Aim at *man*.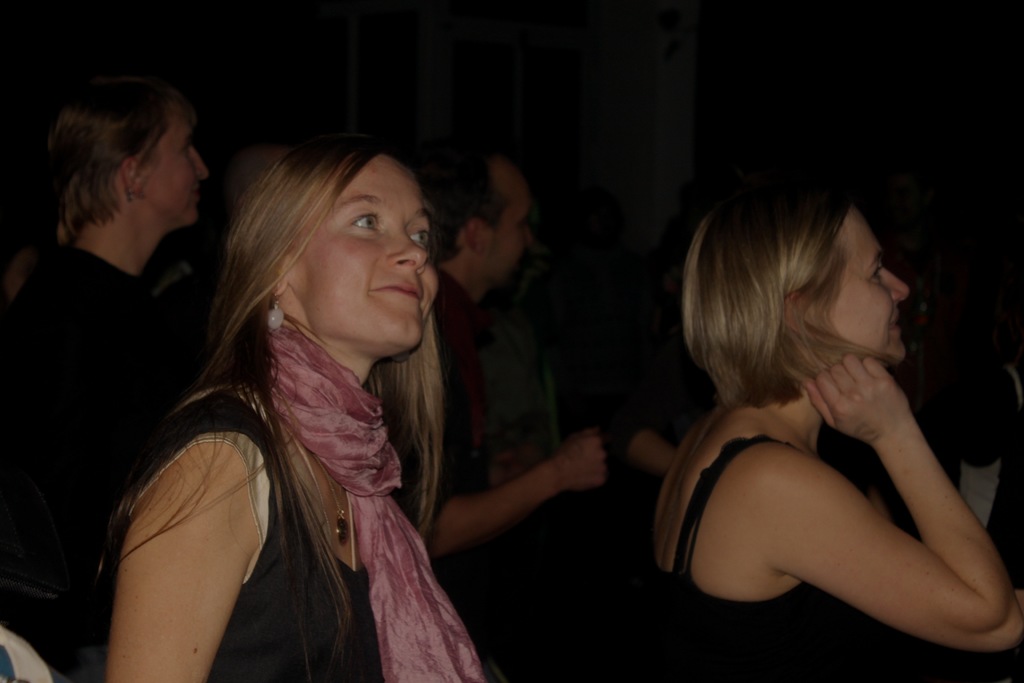
Aimed at locate(361, 142, 682, 656).
